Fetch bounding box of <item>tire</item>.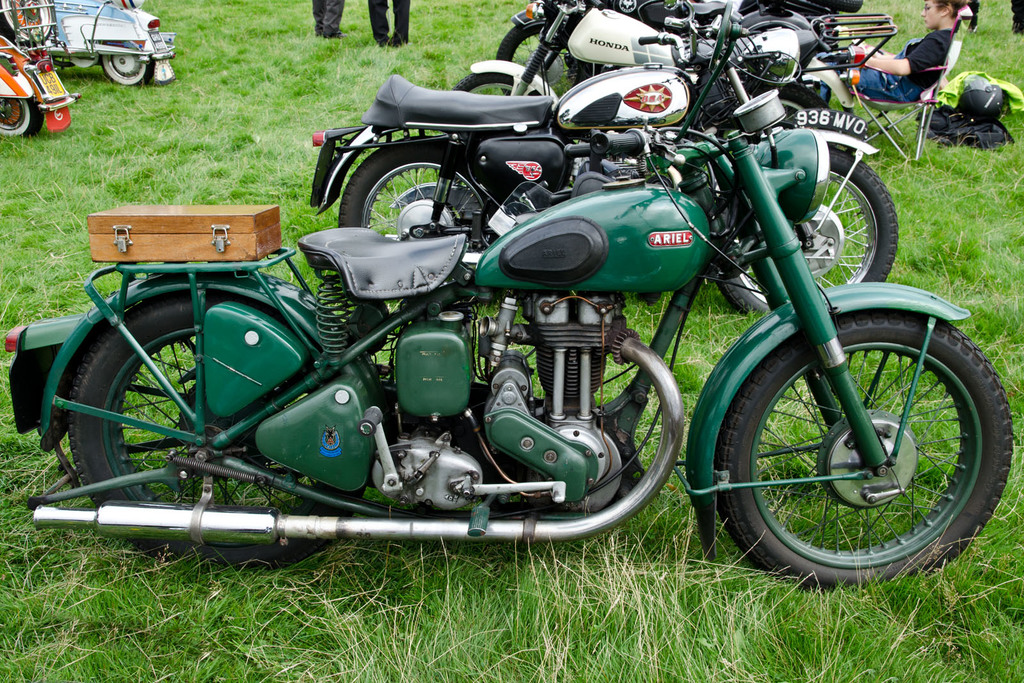
Bbox: 711,308,1016,591.
